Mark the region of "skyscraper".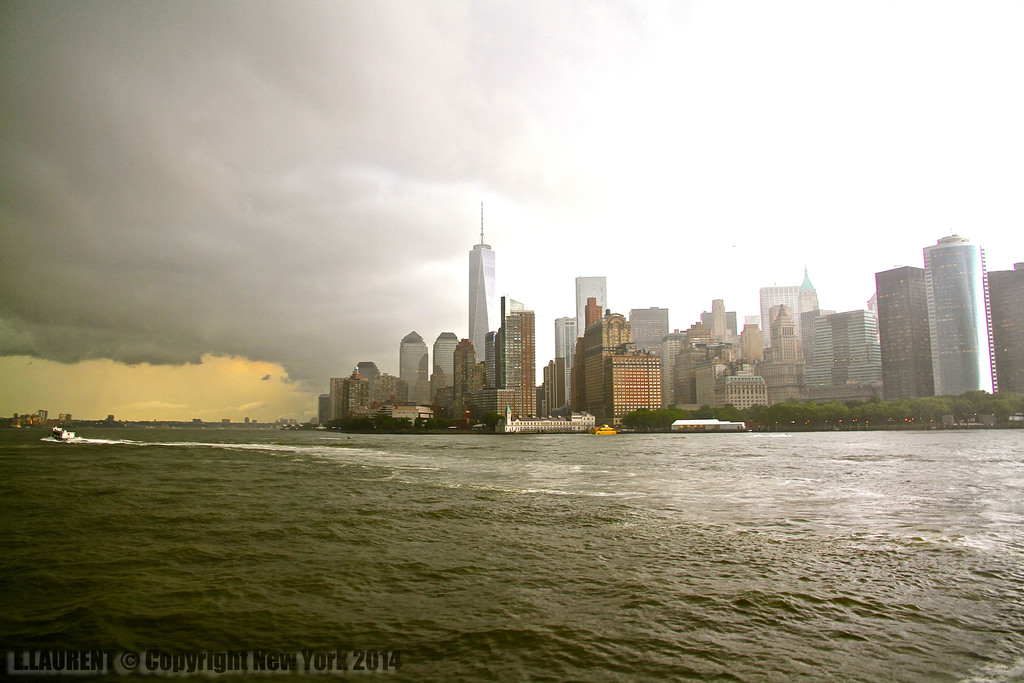
Region: [554, 319, 577, 407].
